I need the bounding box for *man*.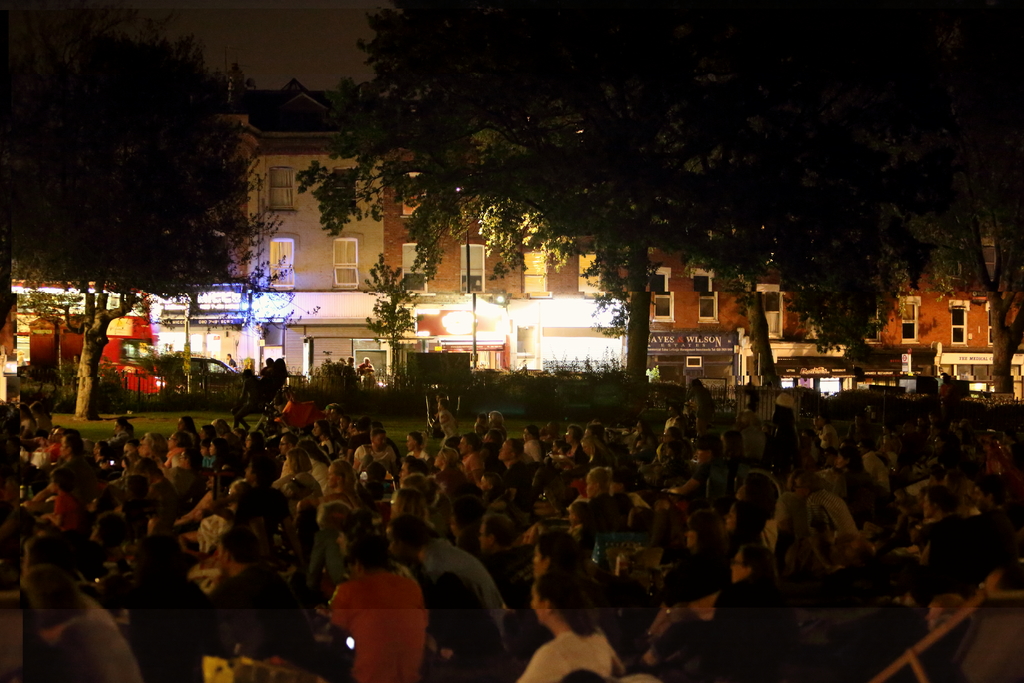
Here it is: {"x1": 16, "y1": 562, "x2": 145, "y2": 682}.
